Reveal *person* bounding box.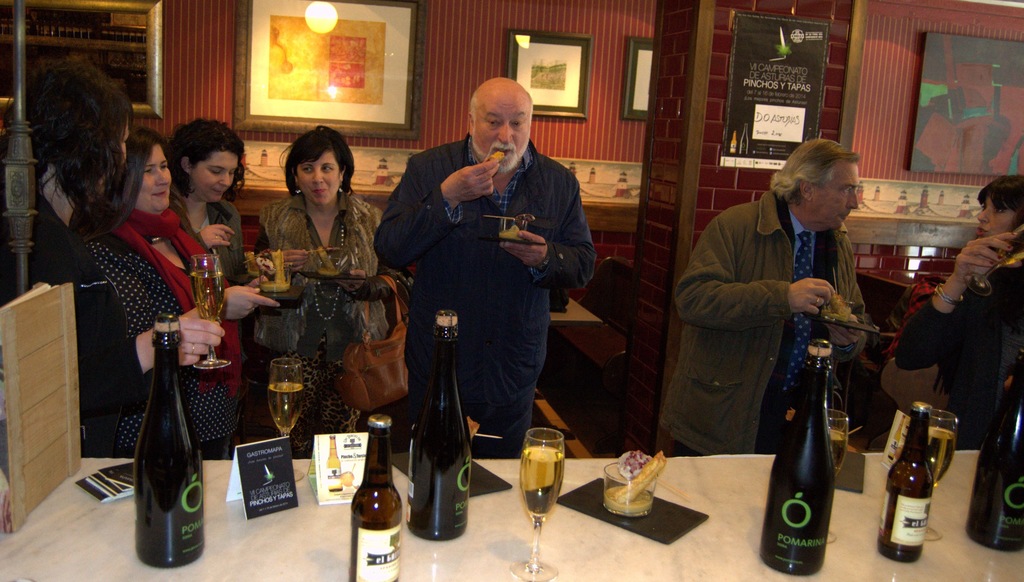
Revealed: 0,54,230,460.
